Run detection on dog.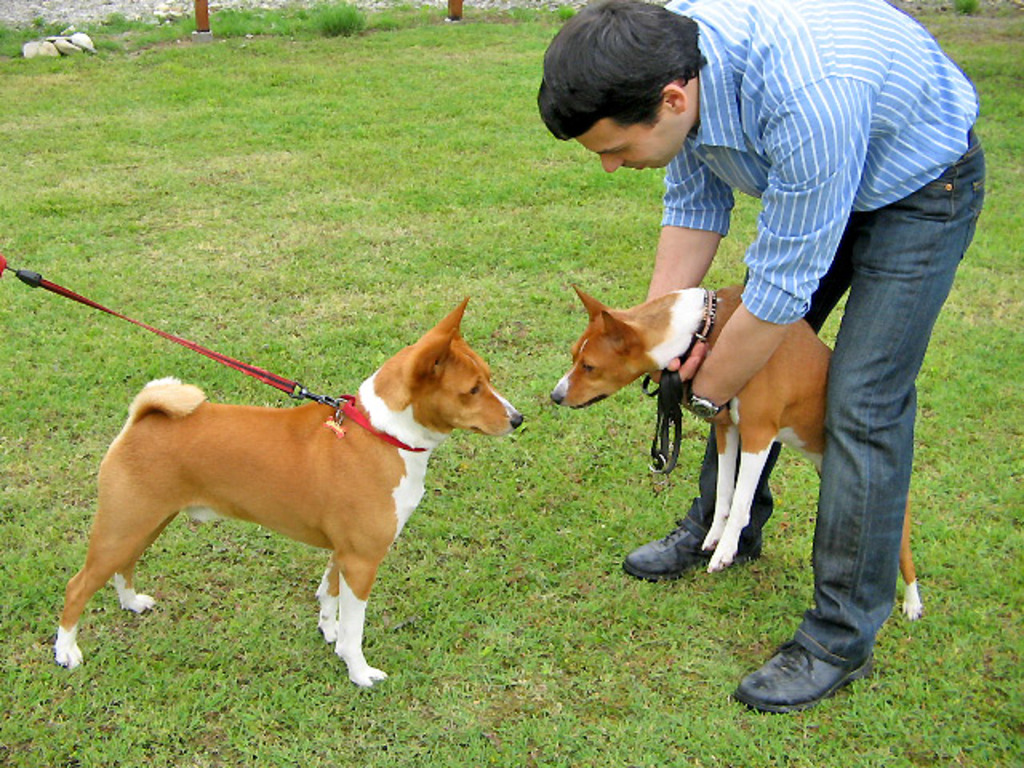
Result: bbox=(550, 282, 925, 622).
